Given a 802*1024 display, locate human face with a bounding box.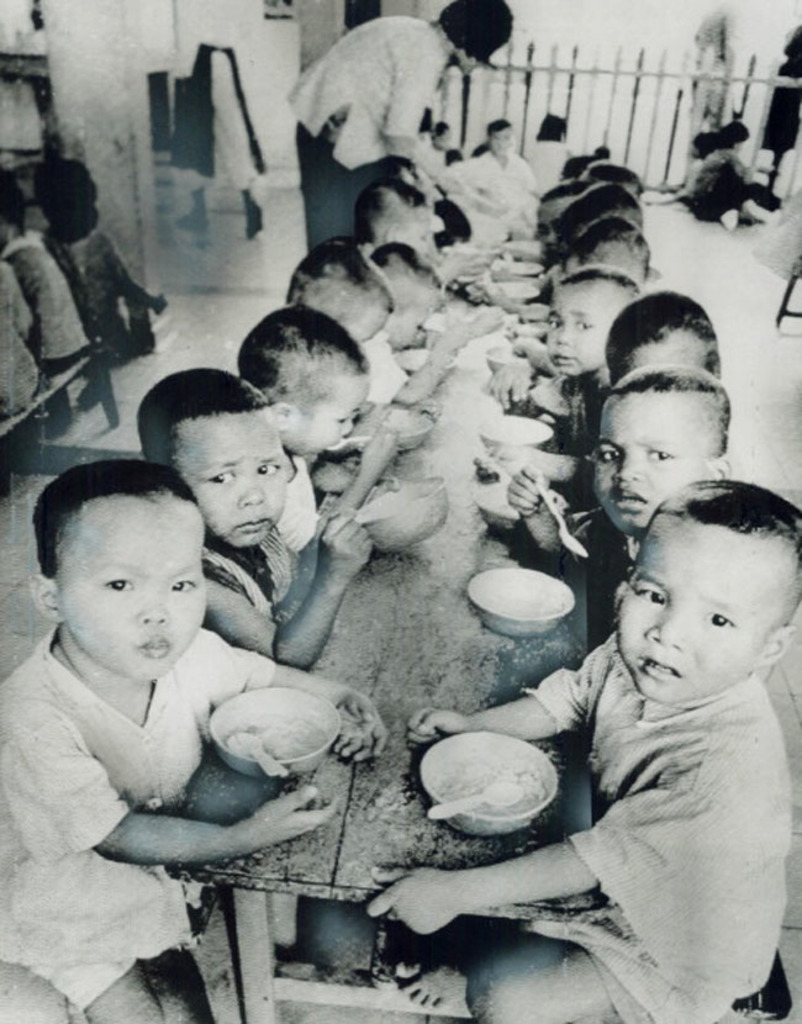
Located: <region>619, 527, 777, 693</region>.
